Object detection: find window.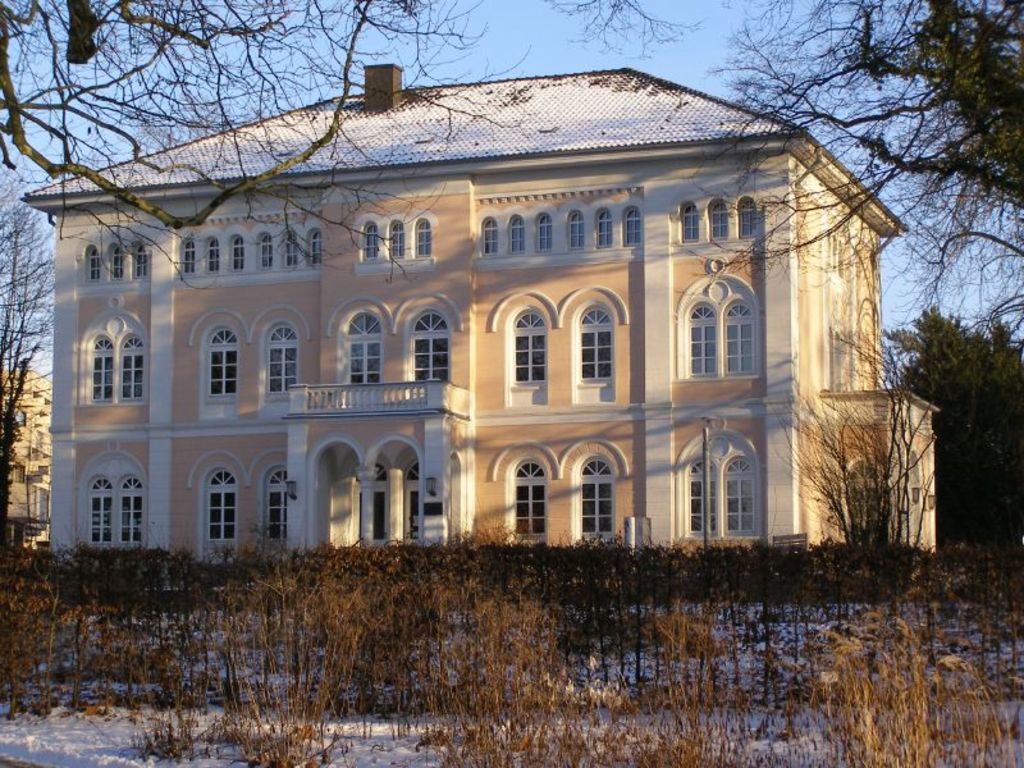
pyautogui.locateOnScreen(676, 261, 758, 383).
